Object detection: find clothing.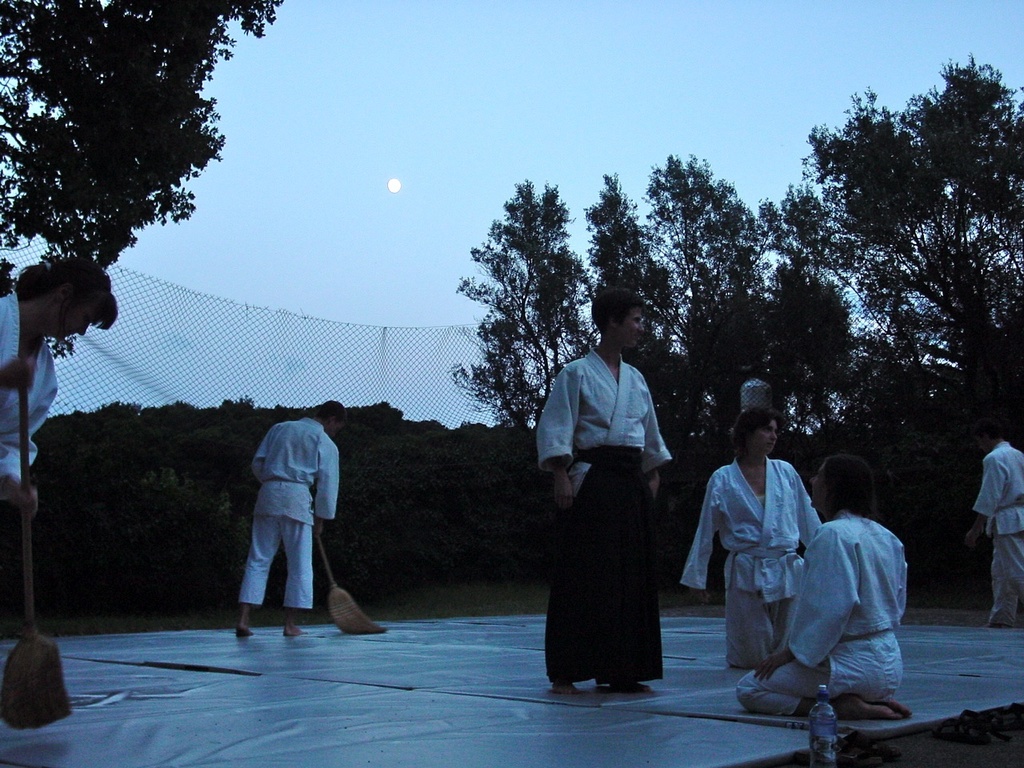
bbox=(970, 450, 1023, 628).
